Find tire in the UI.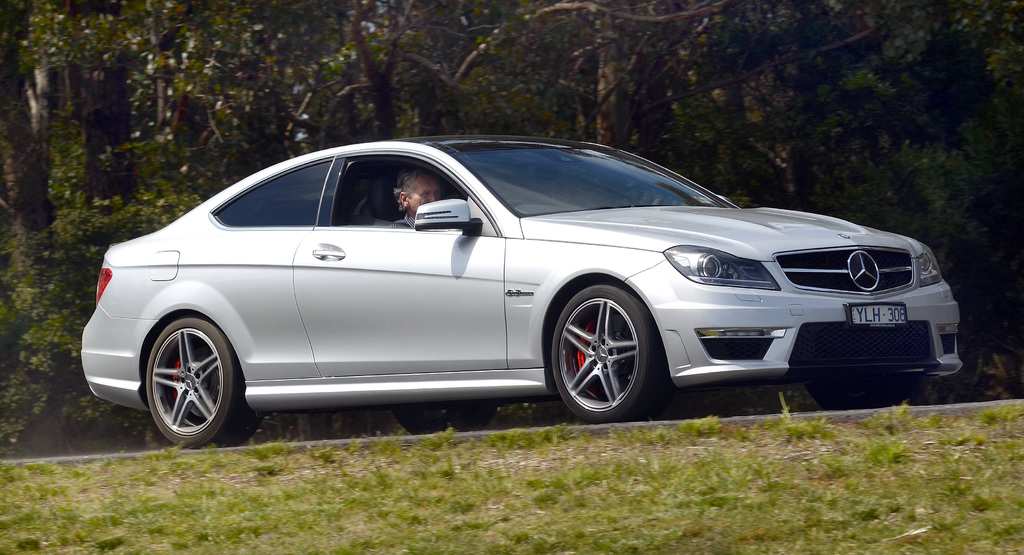
UI element at (549, 288, 670, 426).
